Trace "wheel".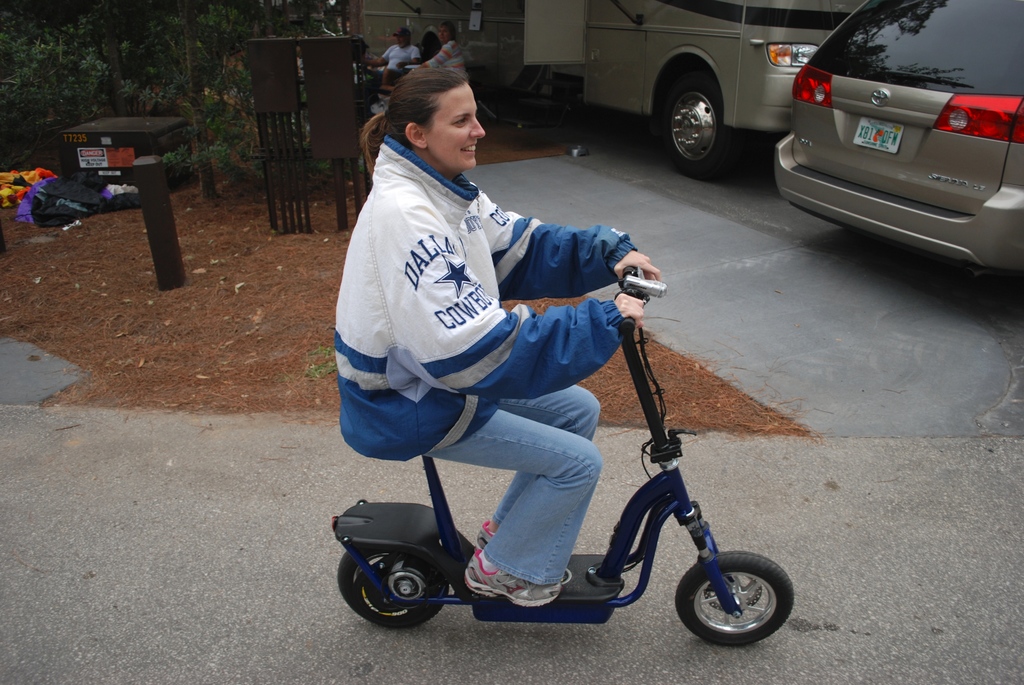
Traced to (348,546,445,631).
